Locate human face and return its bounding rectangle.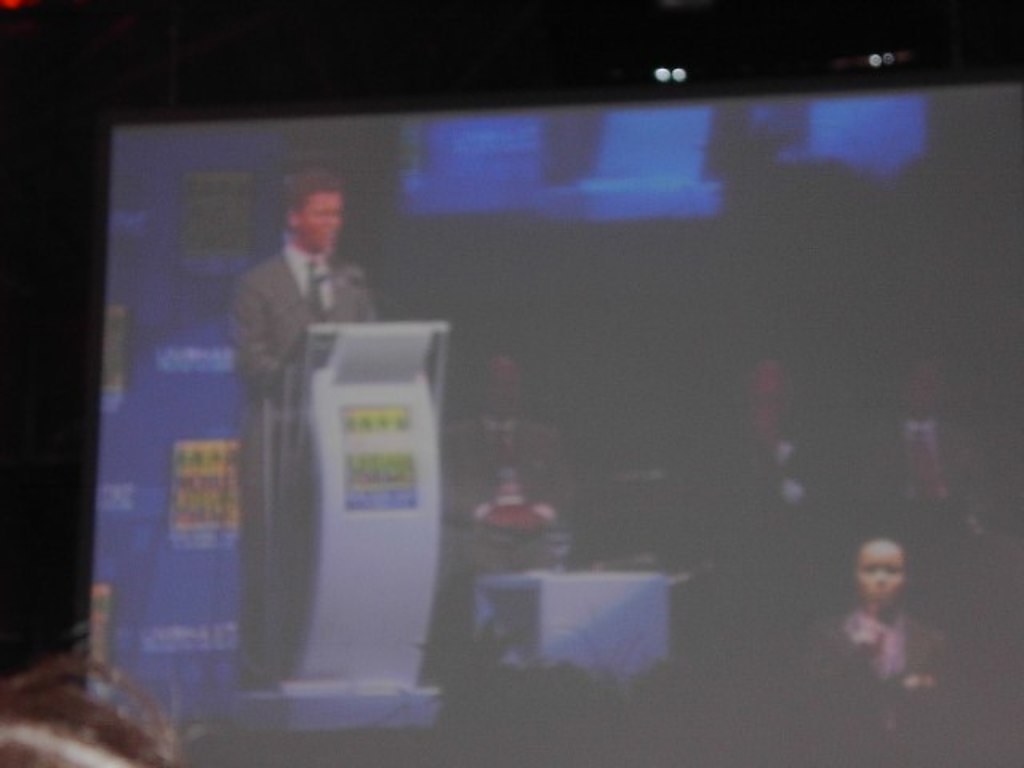
(859, 541, 909, 611).
